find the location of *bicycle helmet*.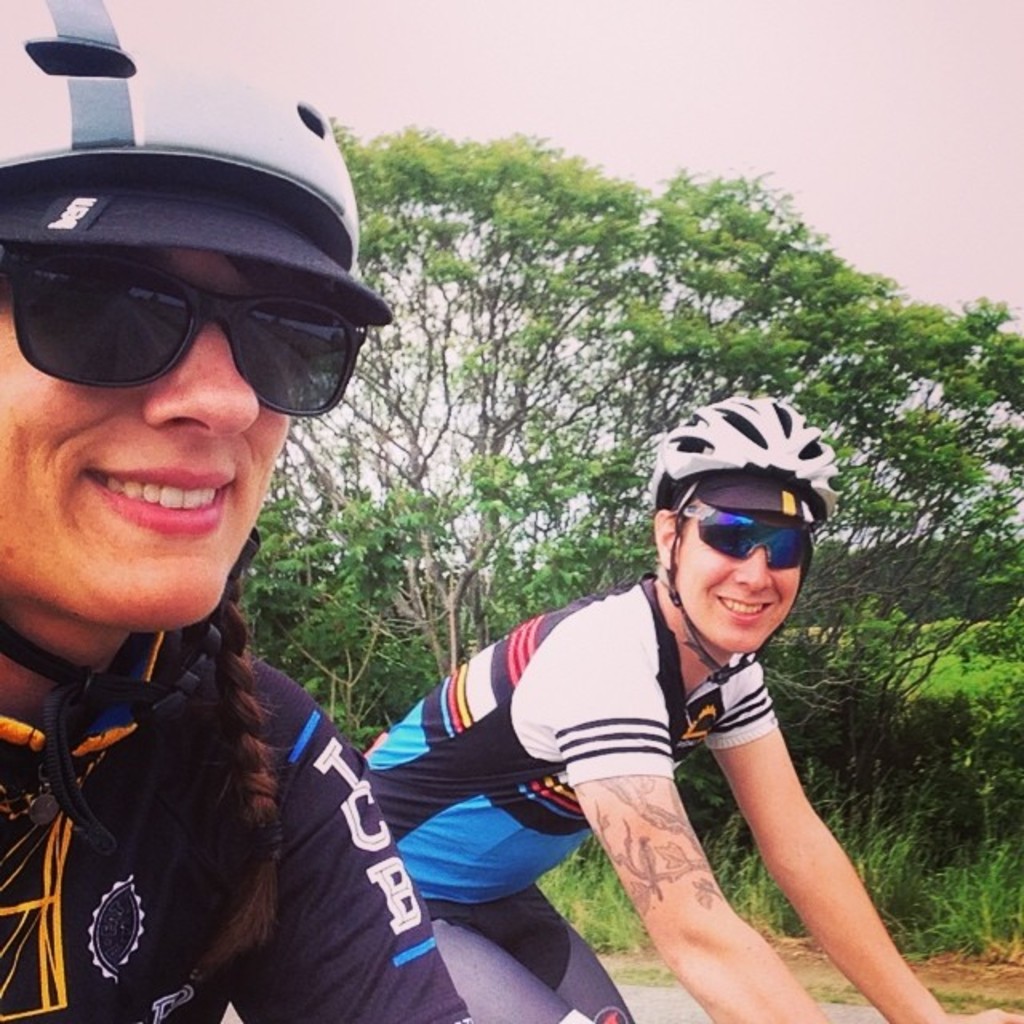
Location: pyautogui.locateOnScreen(643, 387, 838, 517).
